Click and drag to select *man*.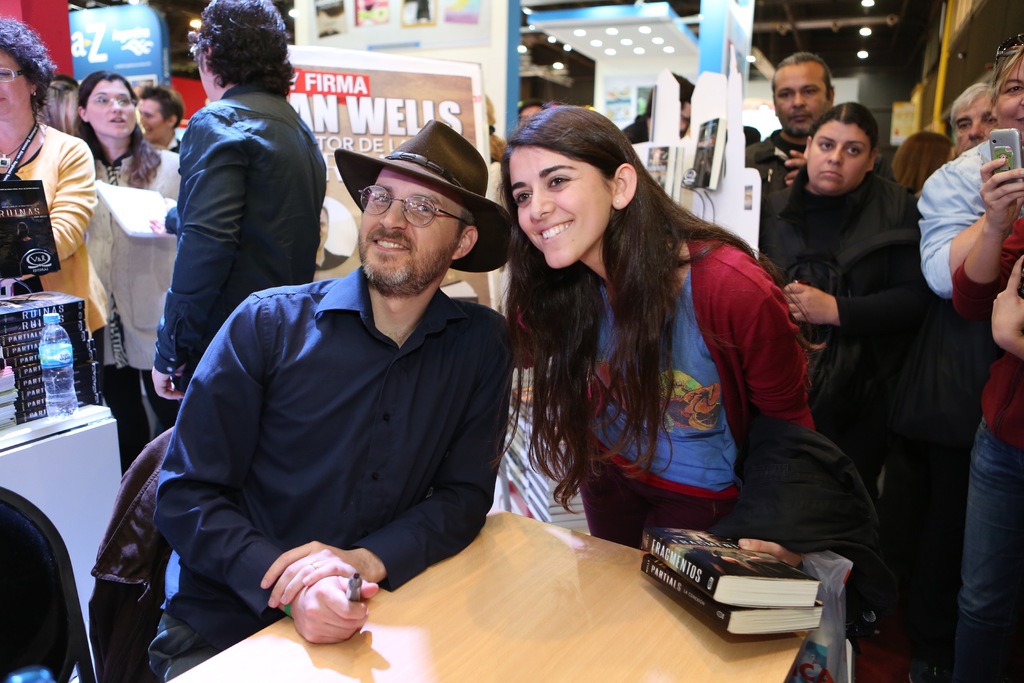
Selection: bbox=(620, 72, 695, 139).
